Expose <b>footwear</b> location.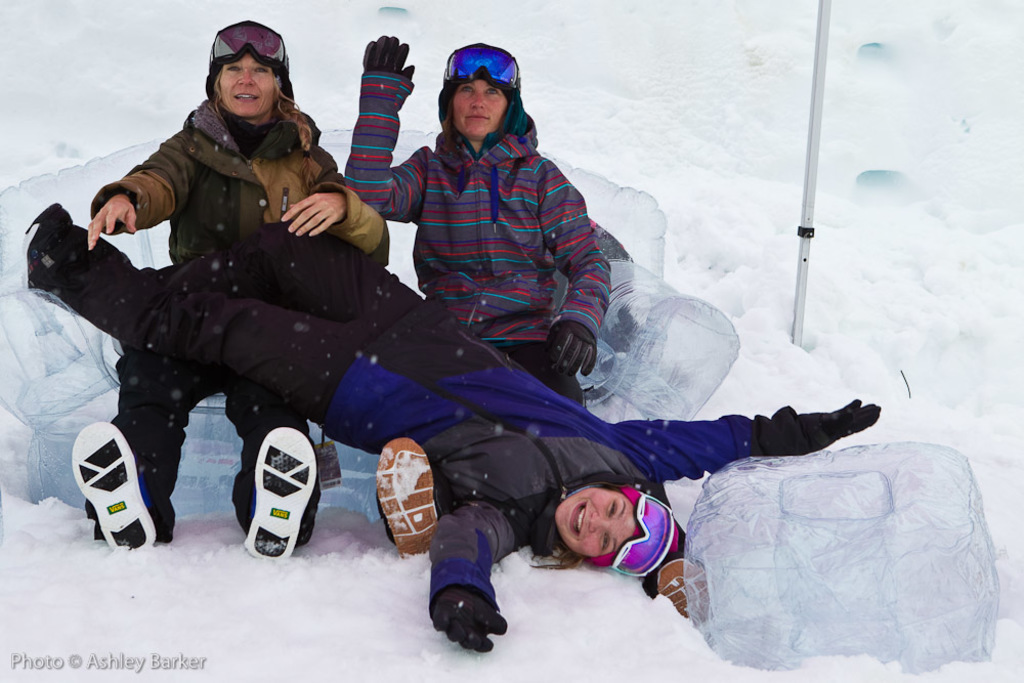
Exposed at select_region(375, 434, 444, 553).
